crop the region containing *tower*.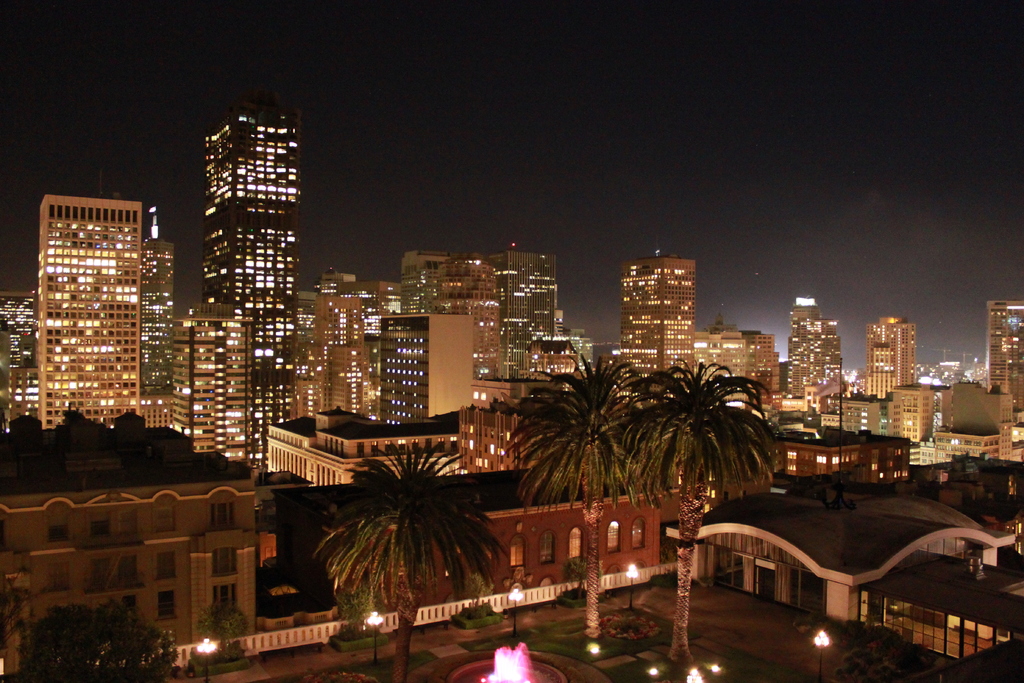
Crop region: bbox=[616, 254, 696, 386].
